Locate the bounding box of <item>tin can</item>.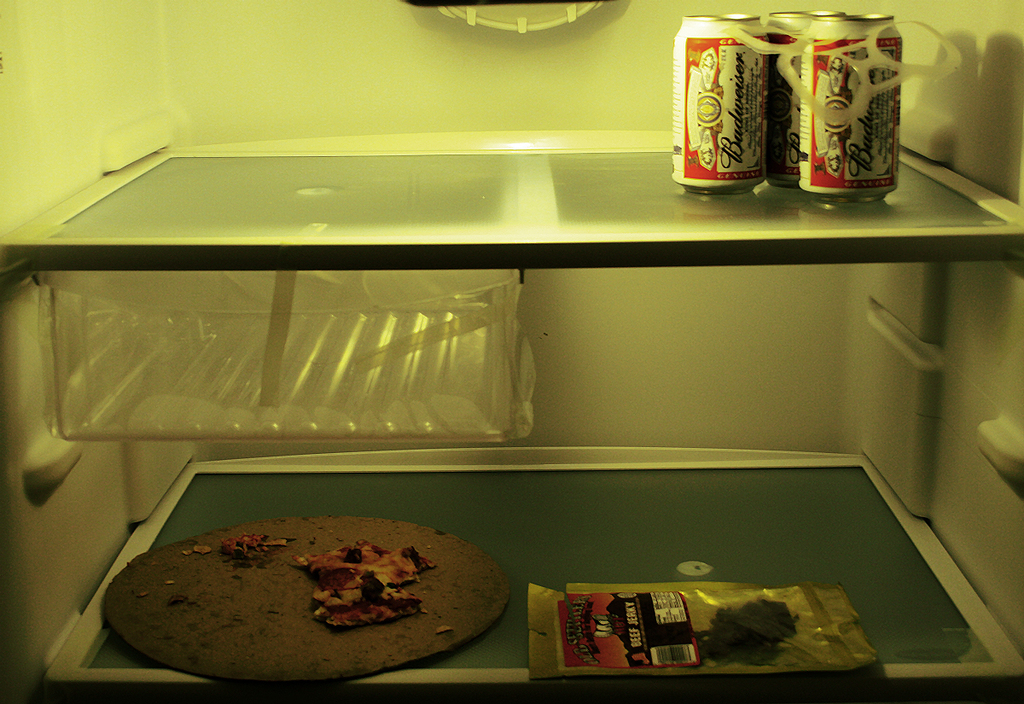
Bounding box: 770/6/809/189.
